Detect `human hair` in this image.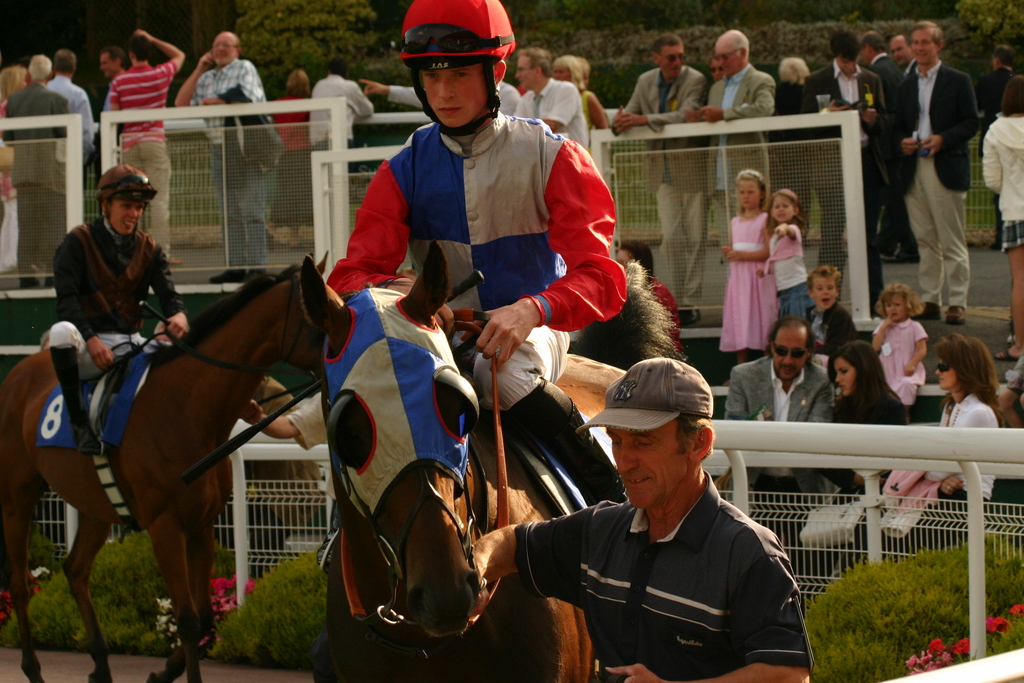
Detection: (286,69,311,98).
